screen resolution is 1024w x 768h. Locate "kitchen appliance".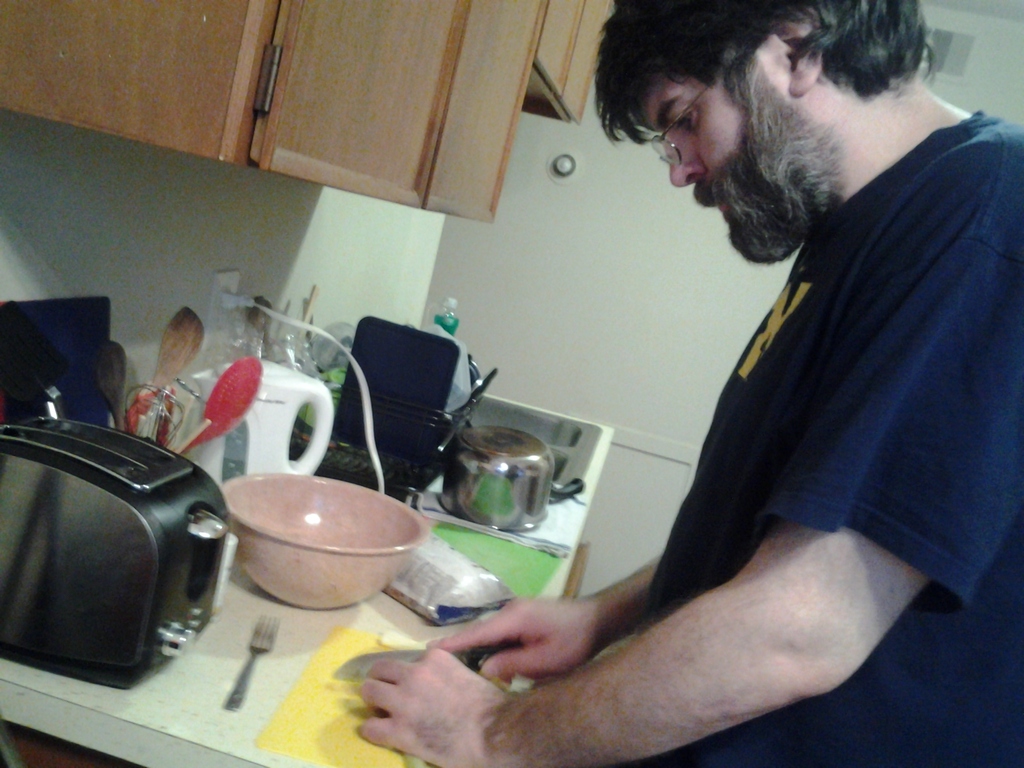
BBox(396, 538, 511, 616).
